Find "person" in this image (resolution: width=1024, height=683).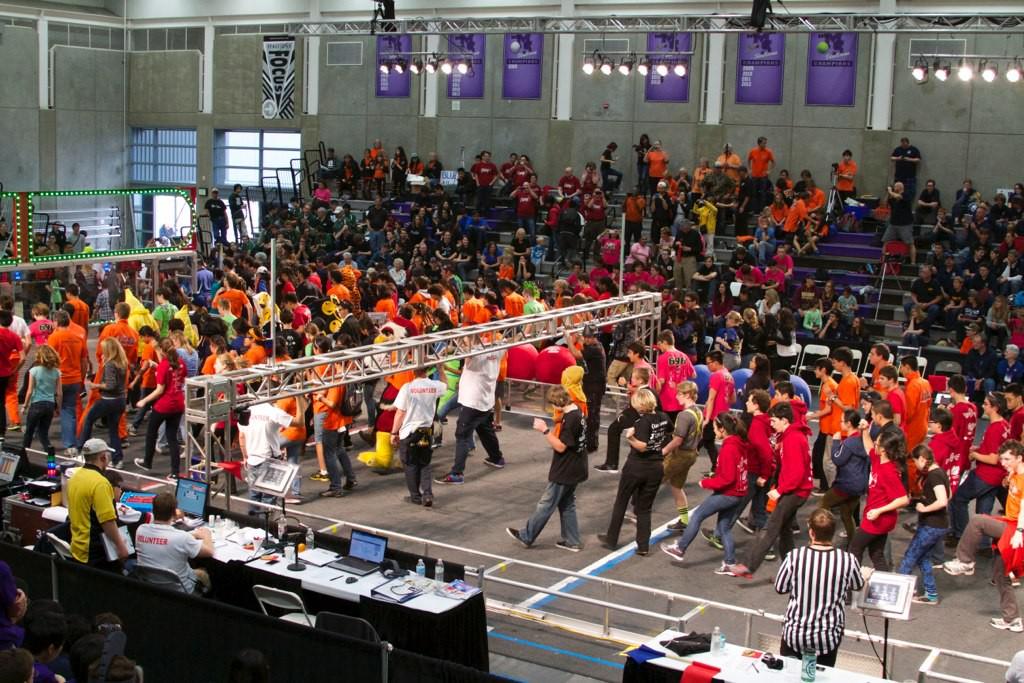
bbox=(541, 197, 556, 240).
